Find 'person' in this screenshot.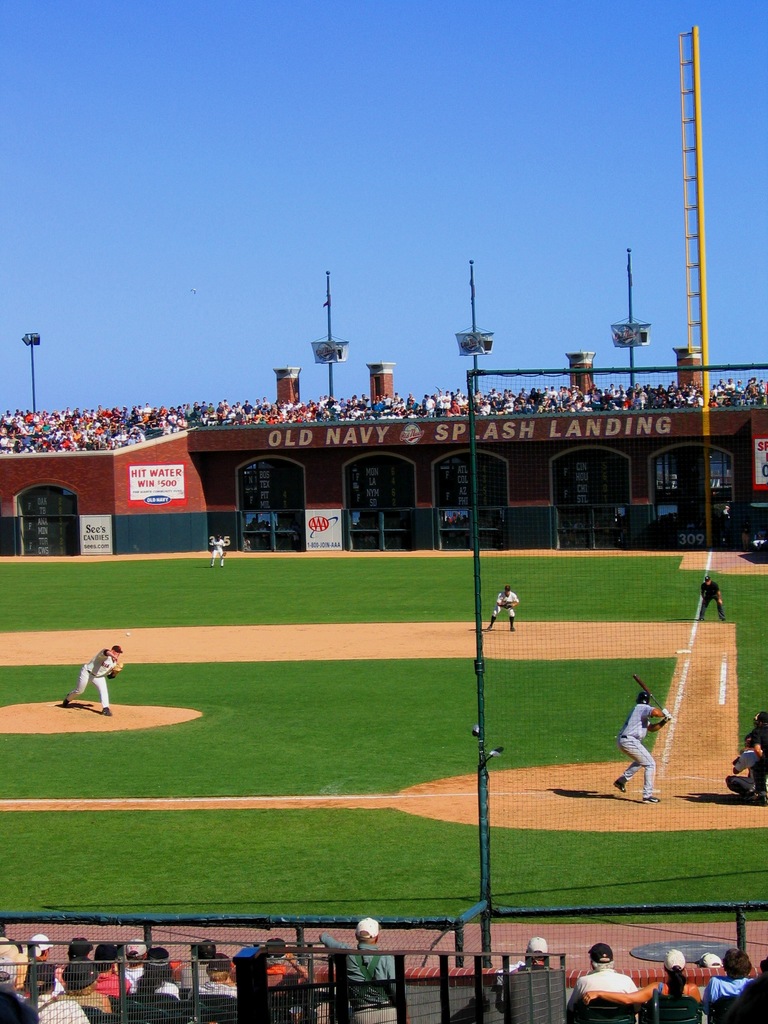
The bounding box for 'person' is left=697, top=577, right=728, bottom=617.
